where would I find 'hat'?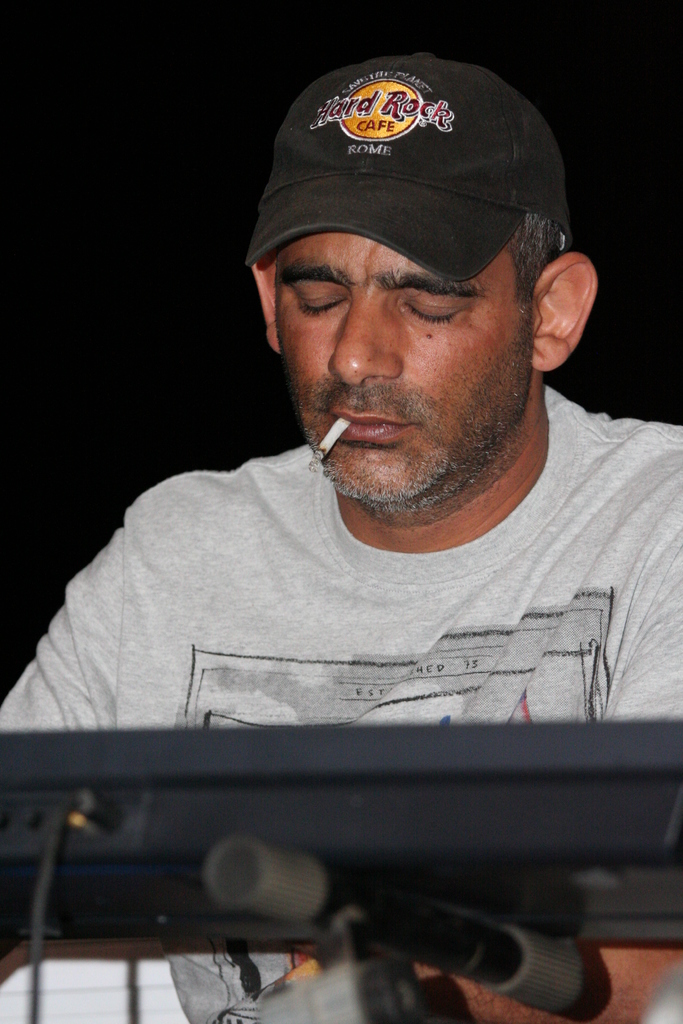
At (left=244, top=54, right=566, bottom=283).
